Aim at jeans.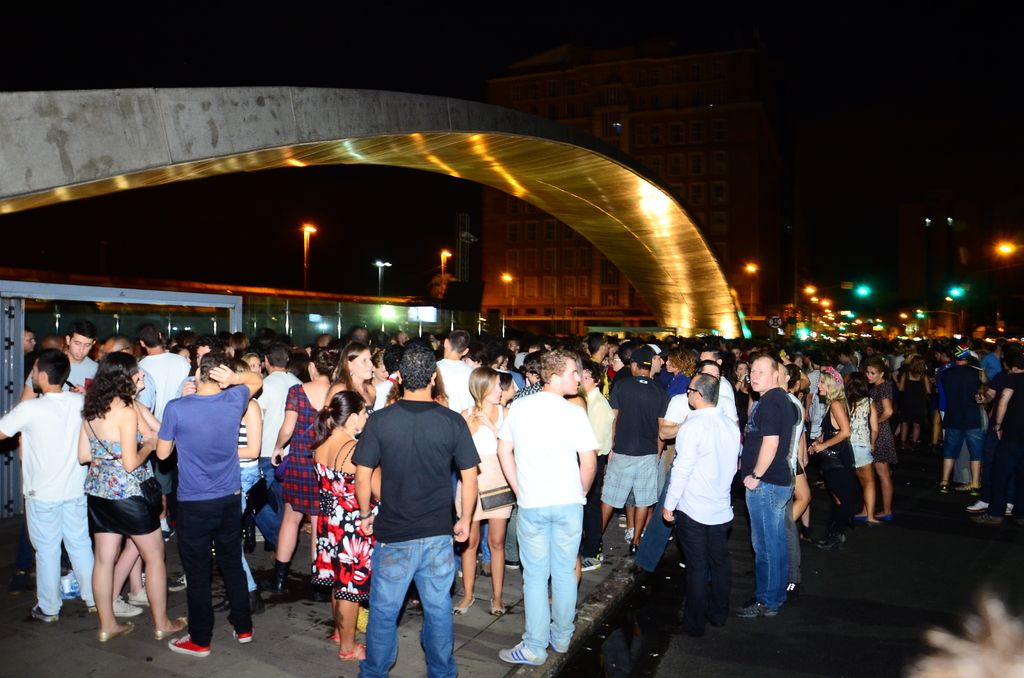
Aimed at <box>947,428,984,461</box>.
